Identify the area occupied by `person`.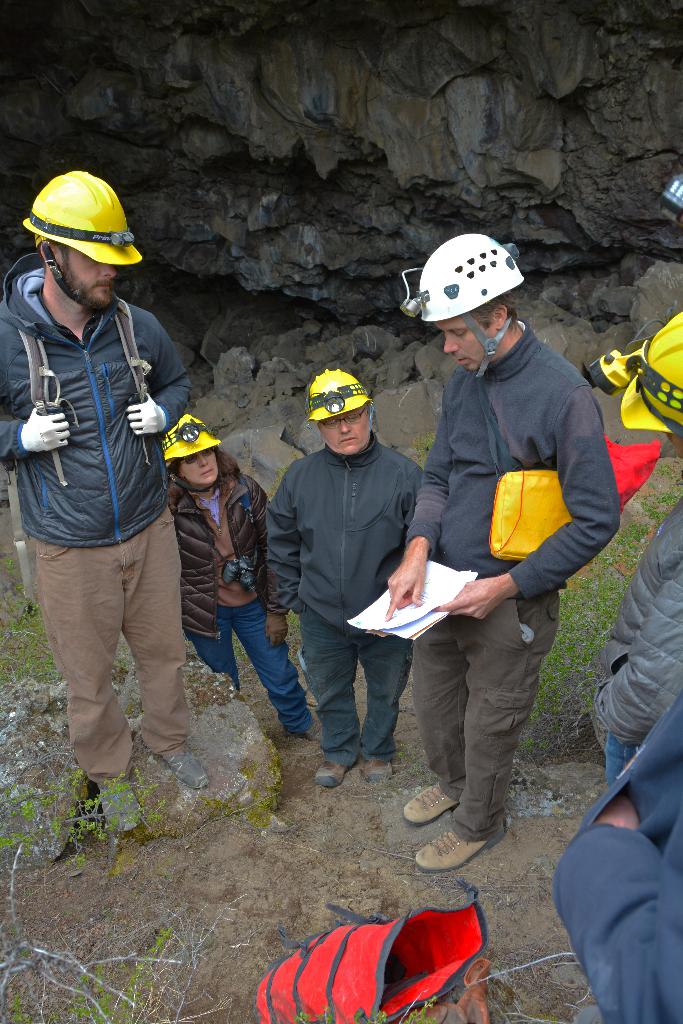
Area: locate(261, 365, 427, 792).
